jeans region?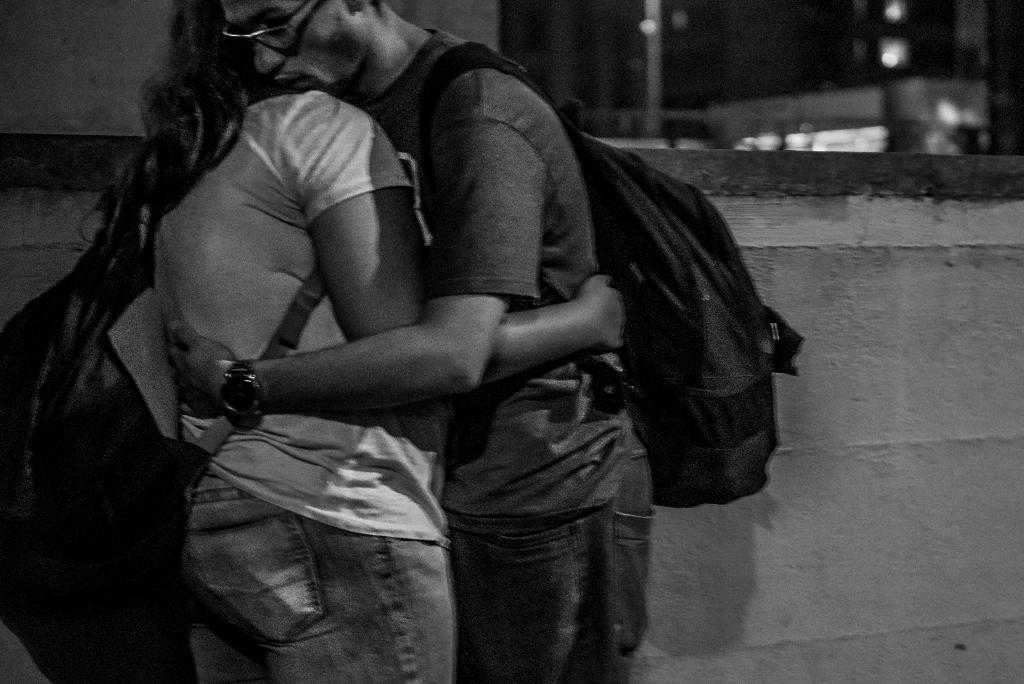
(192,464,454,683)
